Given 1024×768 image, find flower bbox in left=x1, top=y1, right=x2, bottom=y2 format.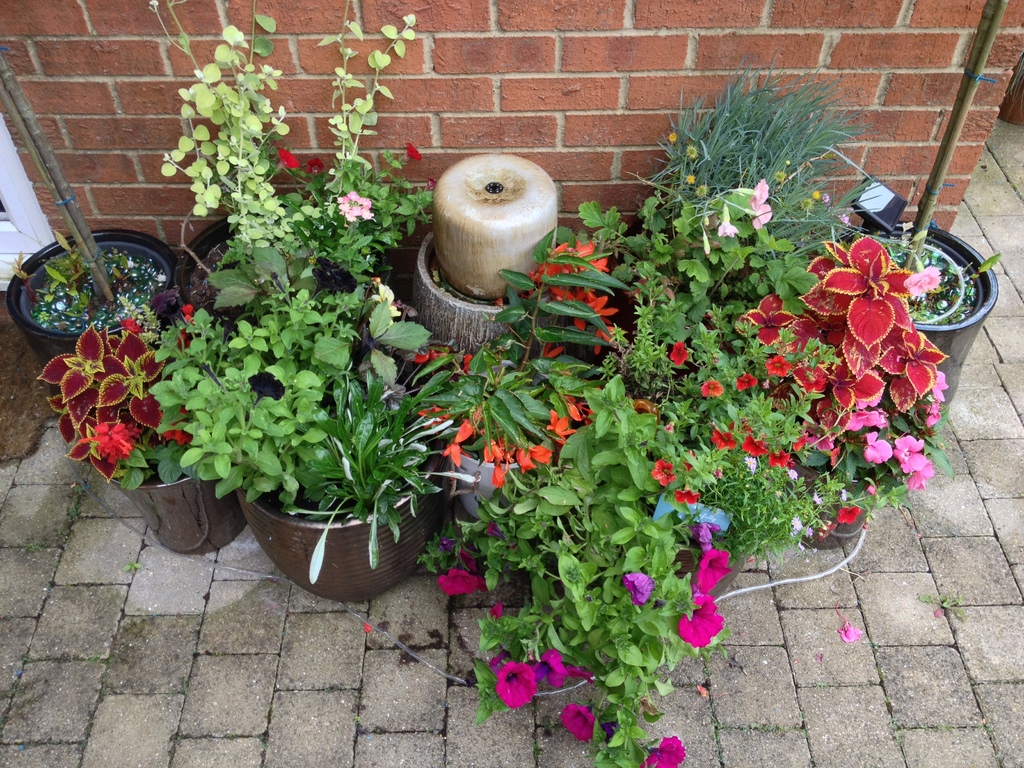
left=371, top=281, right=401, bottom=316.
